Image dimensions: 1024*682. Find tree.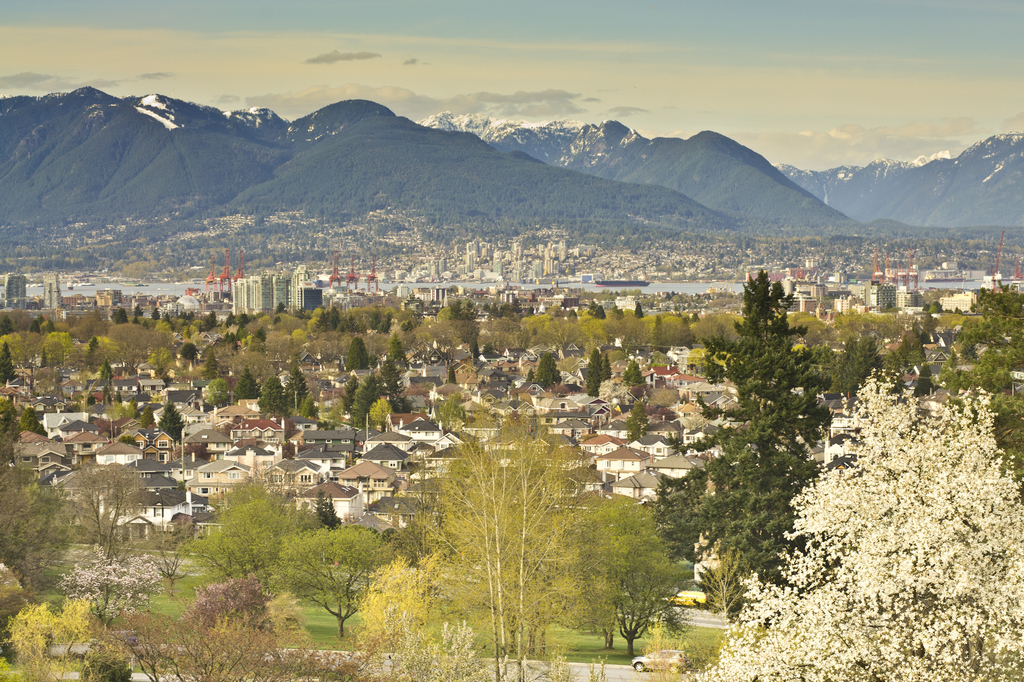
625:402:647:434.
